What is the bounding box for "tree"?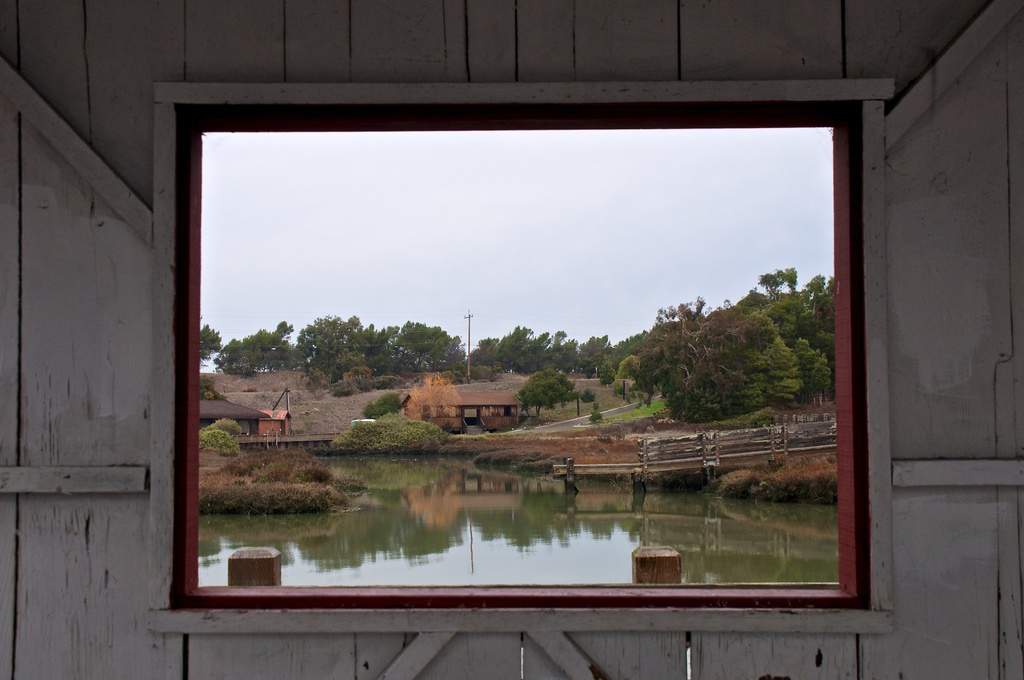
BBox(289, 314, 383, 397).
